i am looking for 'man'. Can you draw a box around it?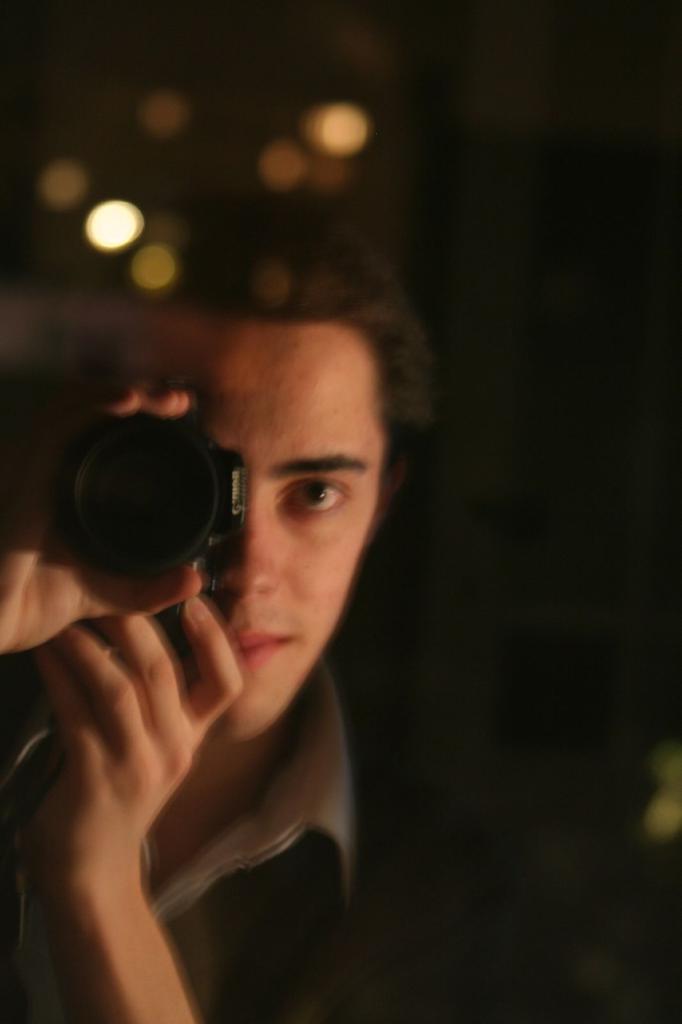
Sure, the bounding box is region(0, 152, 457, 988).
